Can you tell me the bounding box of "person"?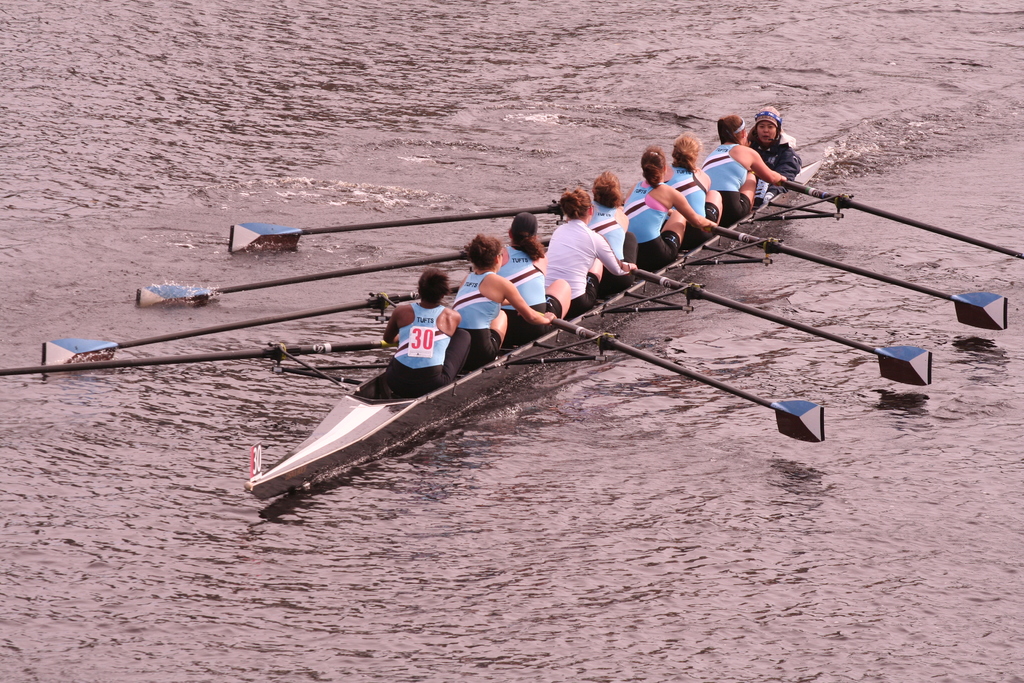
[382, 268, 473, 399].
